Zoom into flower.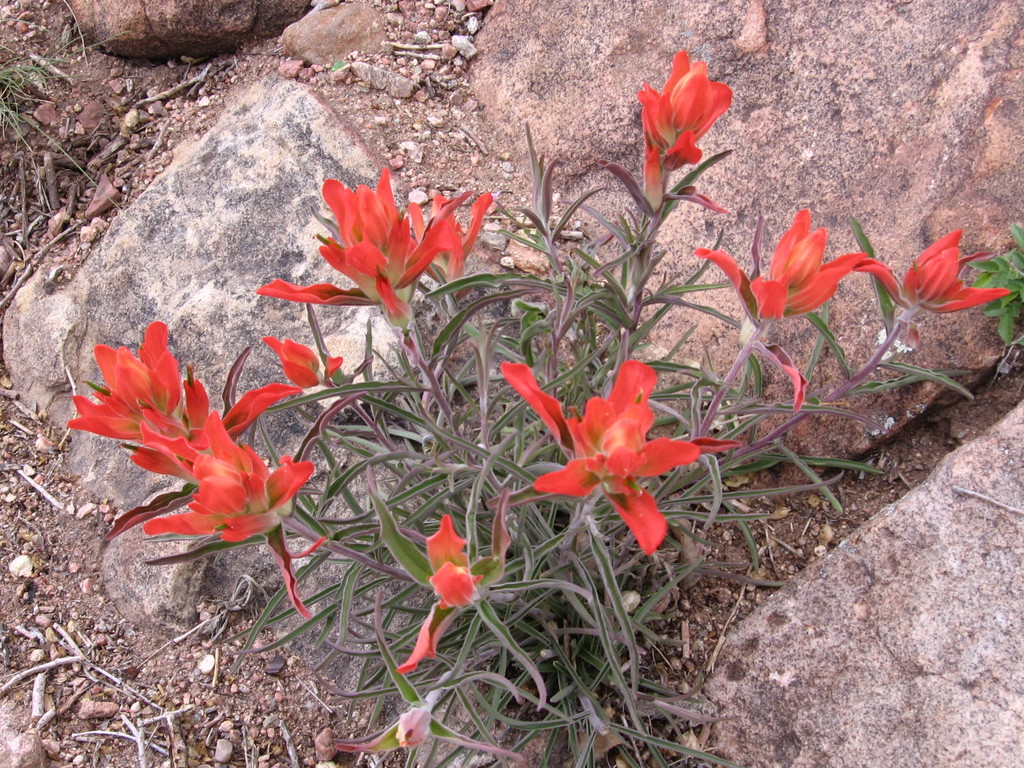
Zoom target: pyautogui.locateOnScreen(262, 332, 346, 399).
